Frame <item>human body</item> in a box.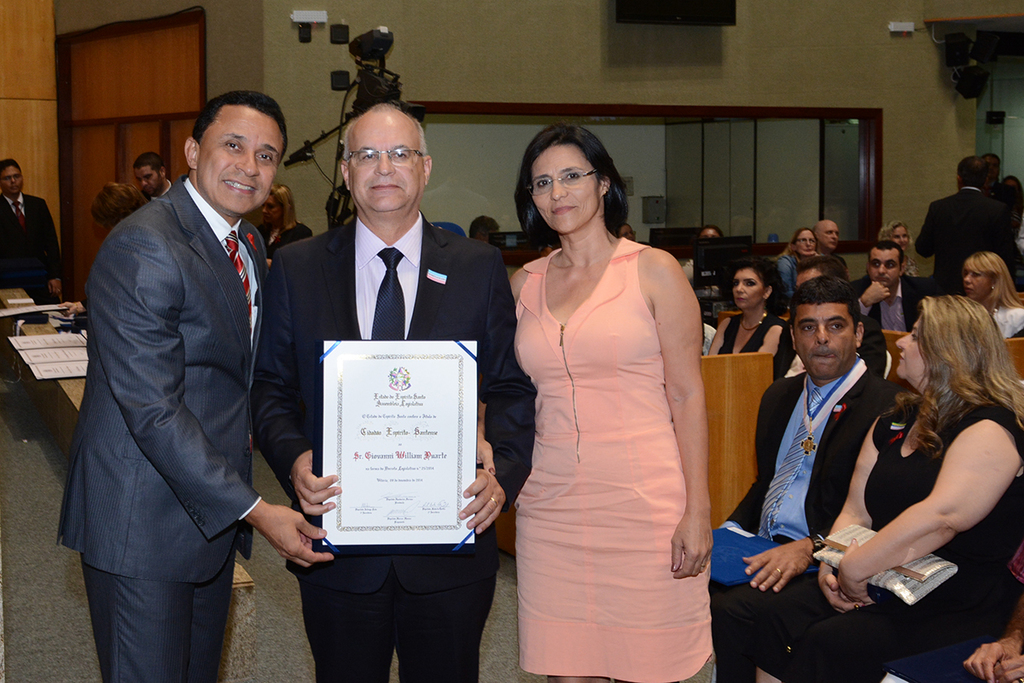
[x1=711, y1=274, x2=891, y2=682].
